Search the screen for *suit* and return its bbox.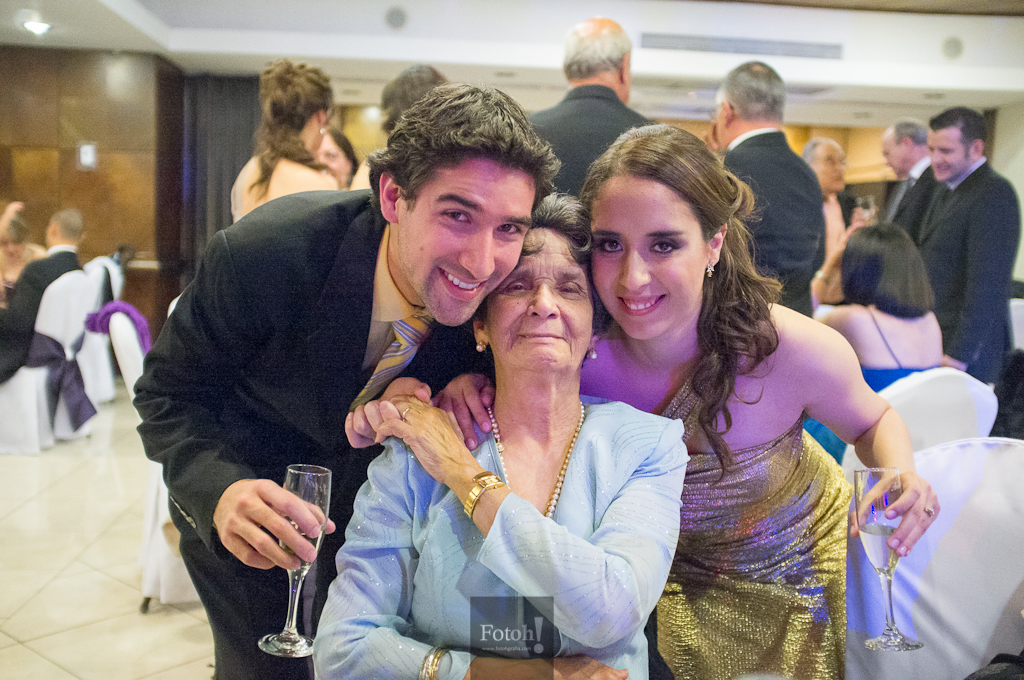
Found: box(0, 241, 86, 387).
